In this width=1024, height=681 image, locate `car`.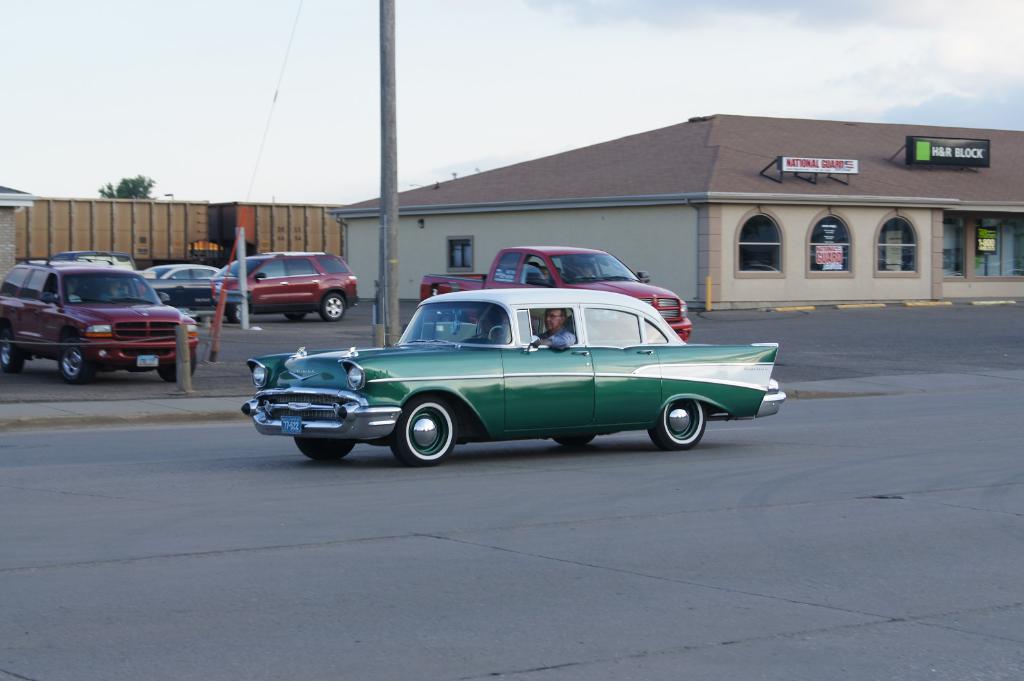
Bounding box: 140/255/220/308.
